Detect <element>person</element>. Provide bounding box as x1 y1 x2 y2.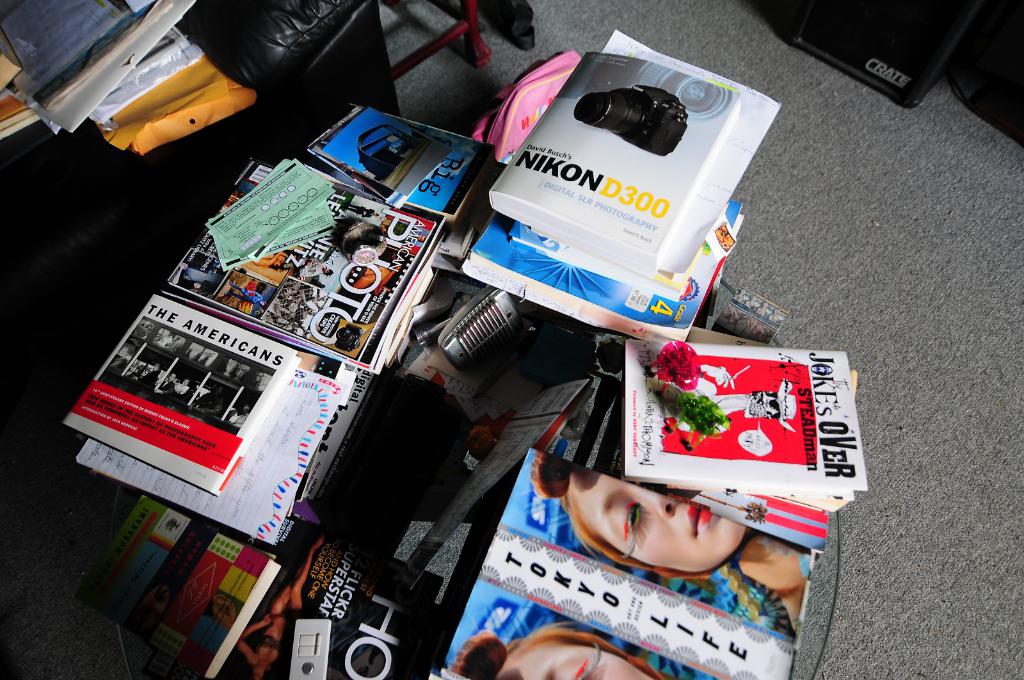
533 451 809 634.
